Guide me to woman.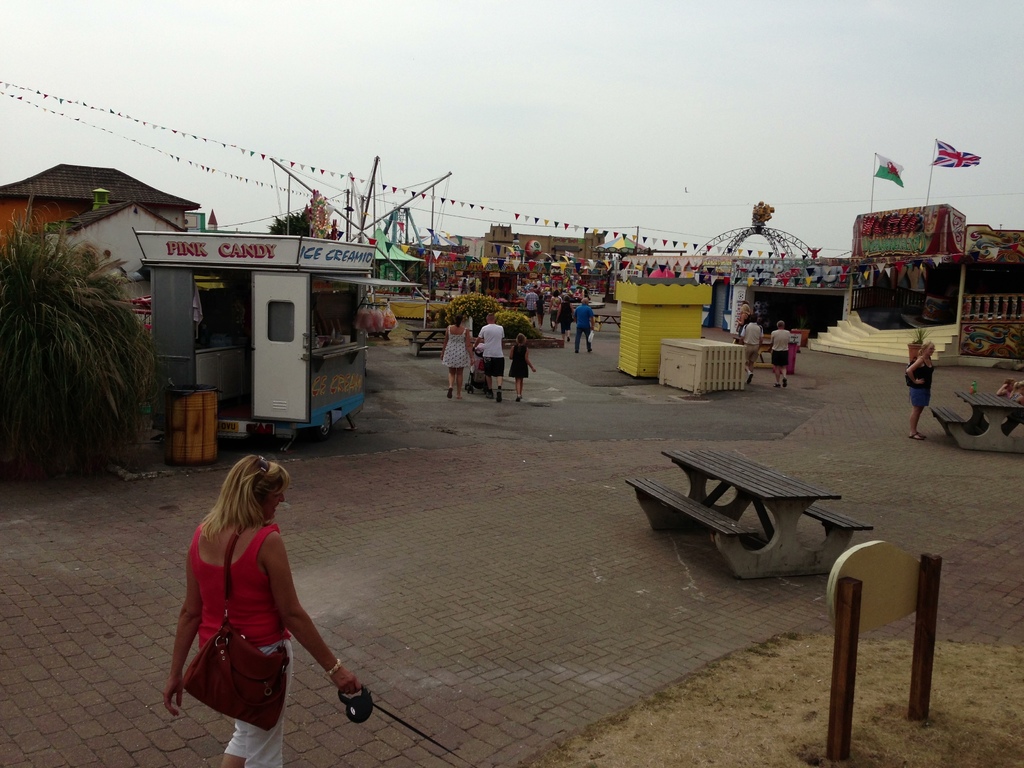
Guidance: [559,294,574,341].
